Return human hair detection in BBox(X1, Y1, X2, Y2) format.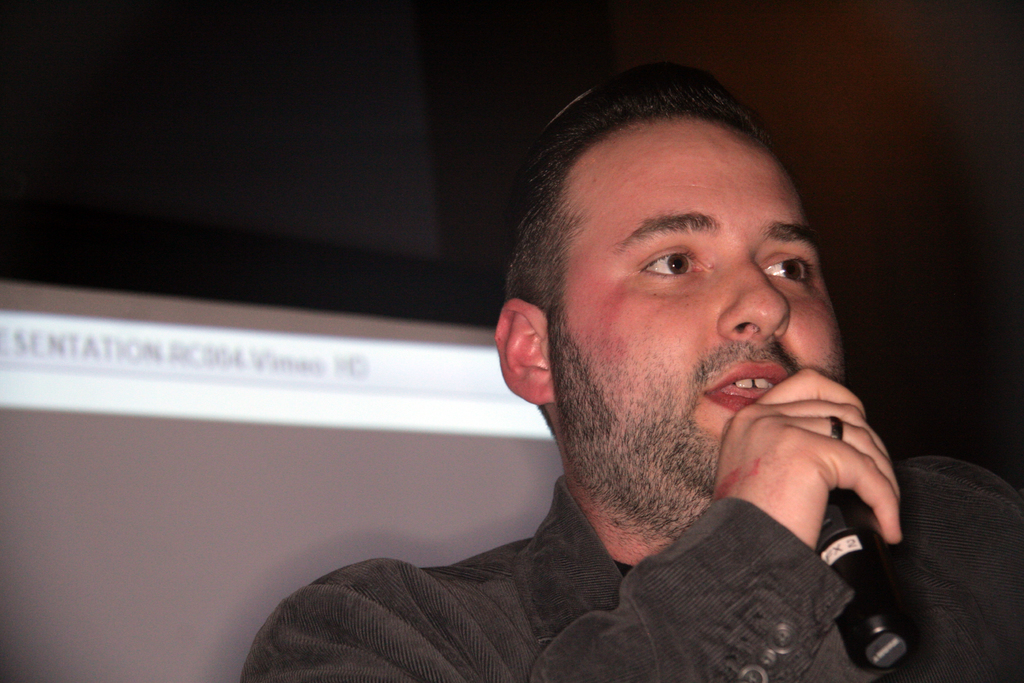
BBox(509, 67, 771, 373).
